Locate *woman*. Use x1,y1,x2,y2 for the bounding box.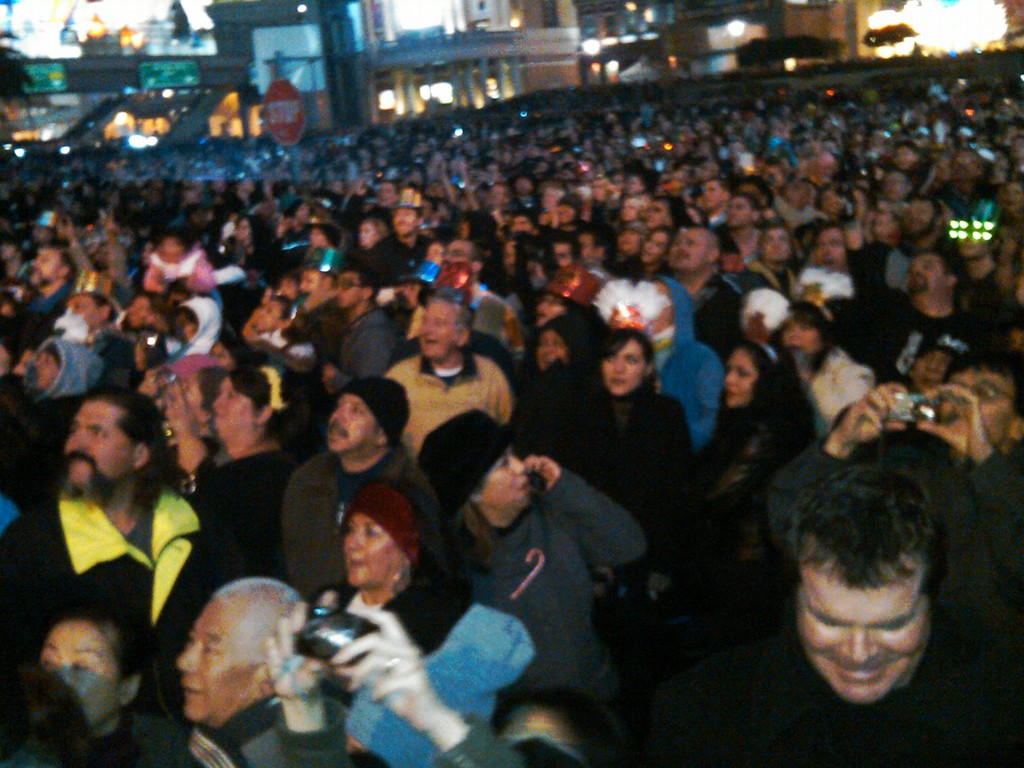
694,335,829,605.
